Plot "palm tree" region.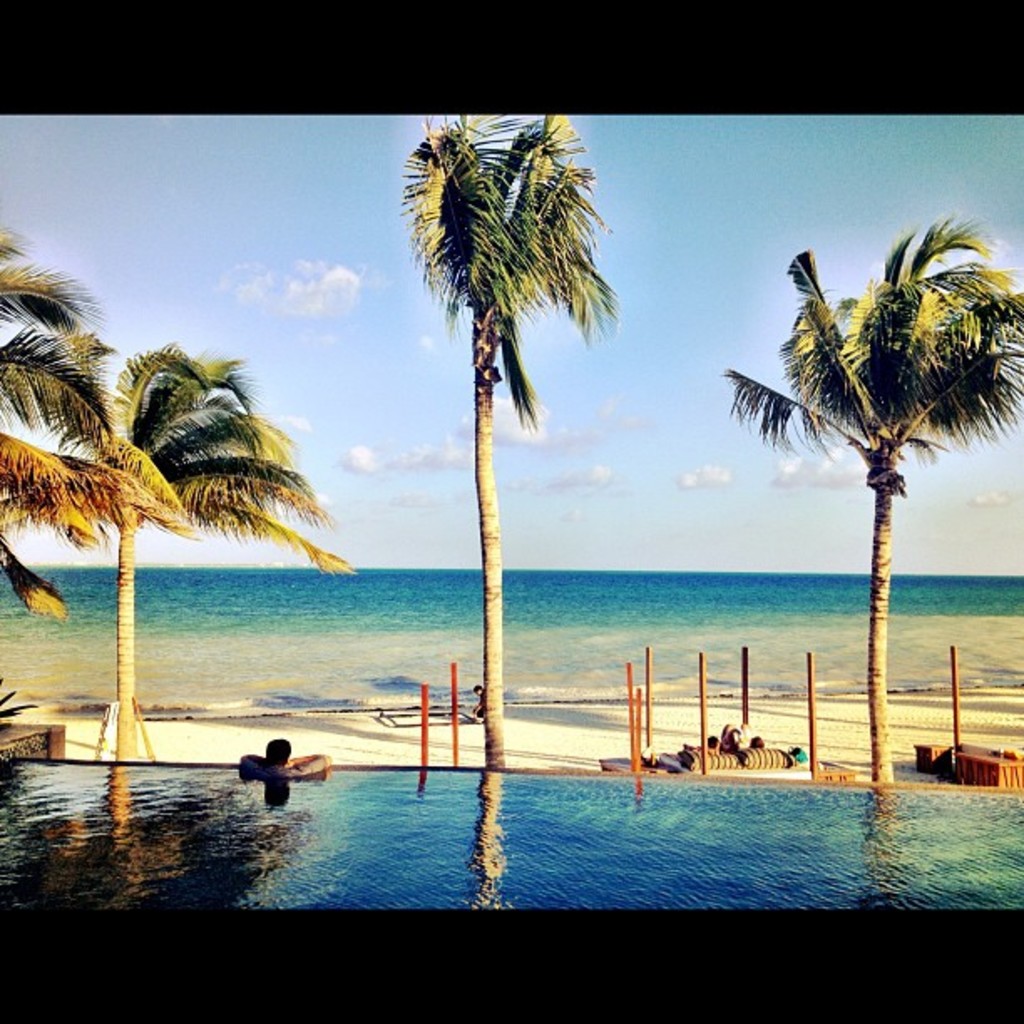
Plotted at select_region(390, 110, 619, 766).
